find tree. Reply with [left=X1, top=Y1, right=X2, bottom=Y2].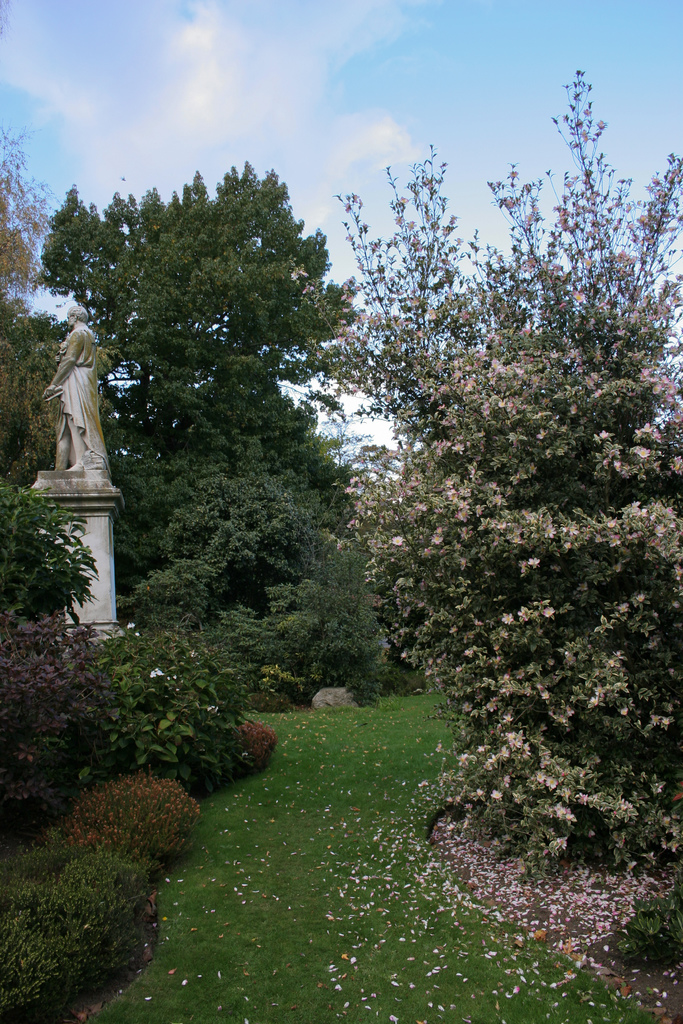
[left=63, top=132, right=374, bottom=711].
